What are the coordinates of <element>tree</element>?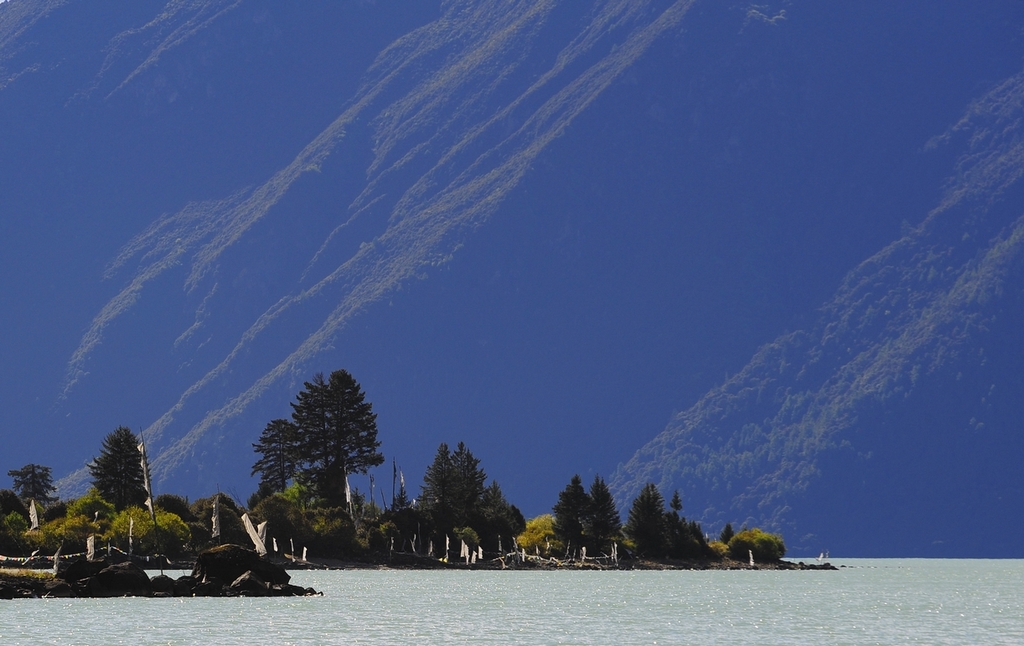
[x1=447, y1=440, x2=488, y2=504].
